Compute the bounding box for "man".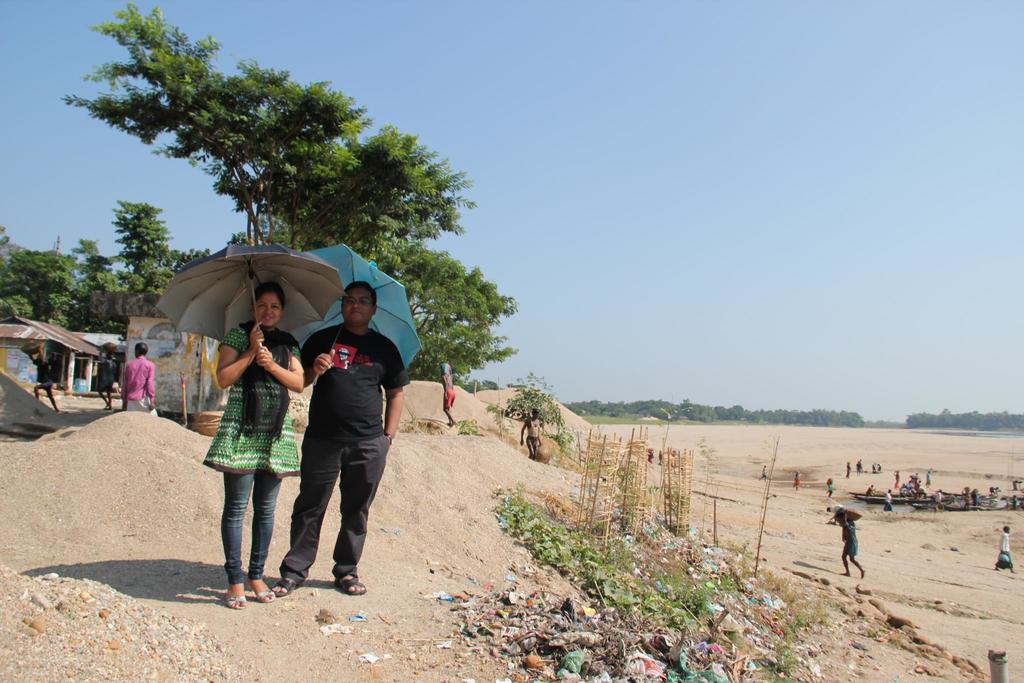
275,290,384,597.
